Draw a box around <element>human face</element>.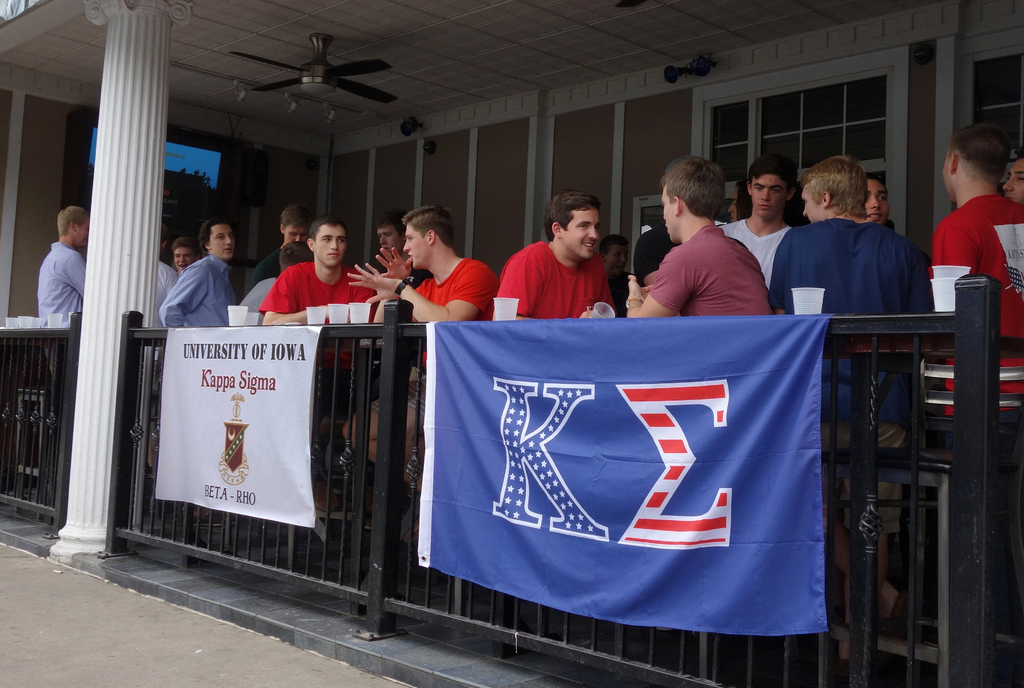
[x1=72, y1=223, x2=92, y2=248].
